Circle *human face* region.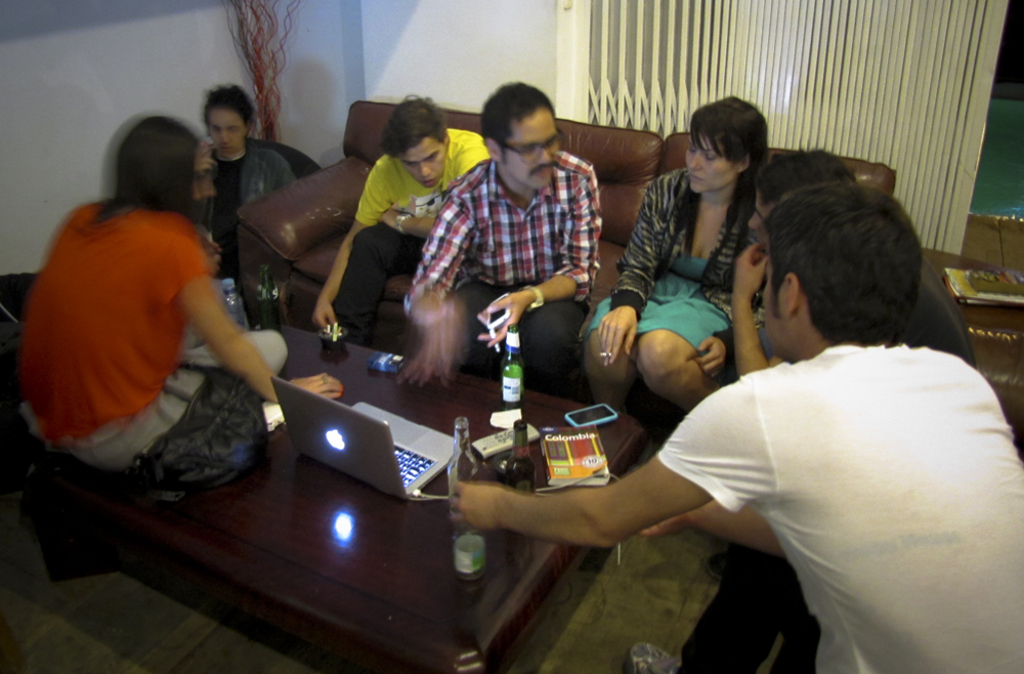
Region: (x1=401, y1=145, x2=445, y2=189).
